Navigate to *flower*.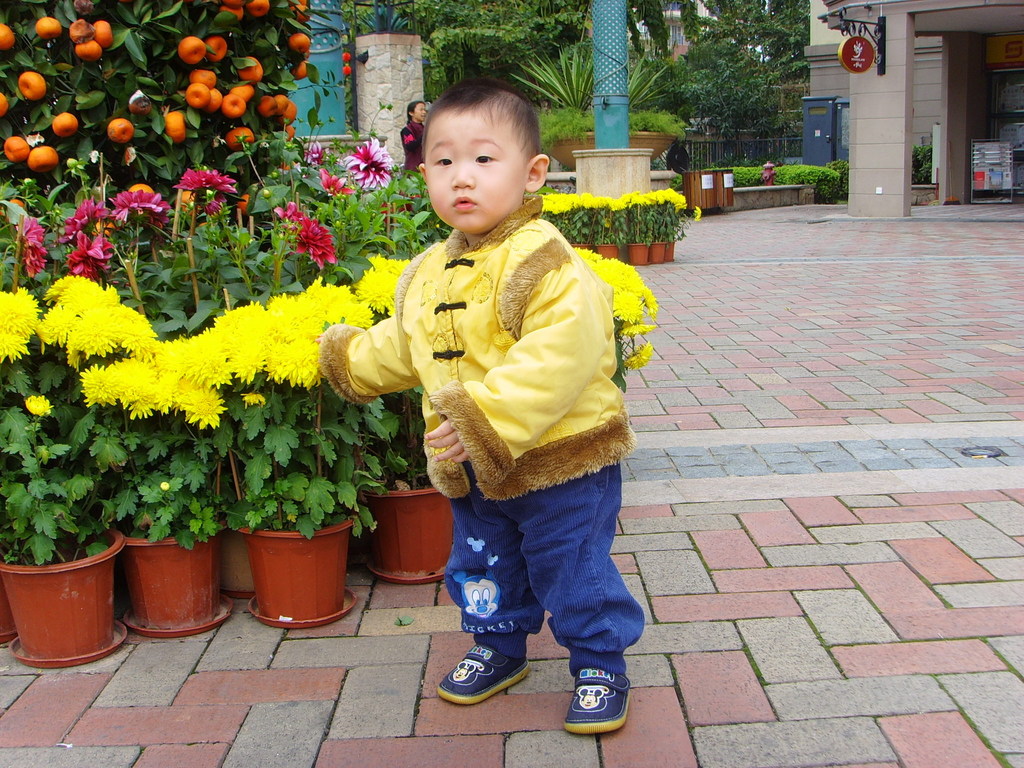
Navigation target: bbox=[296, 216, 340, 269].
